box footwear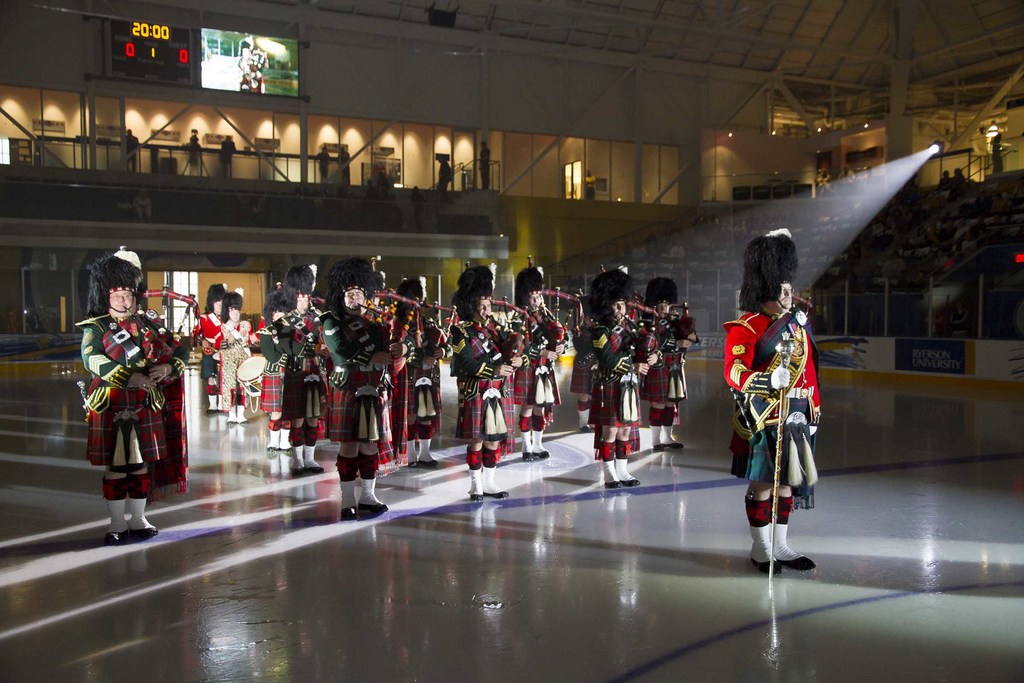
crop(600, 477, 622, 488)
